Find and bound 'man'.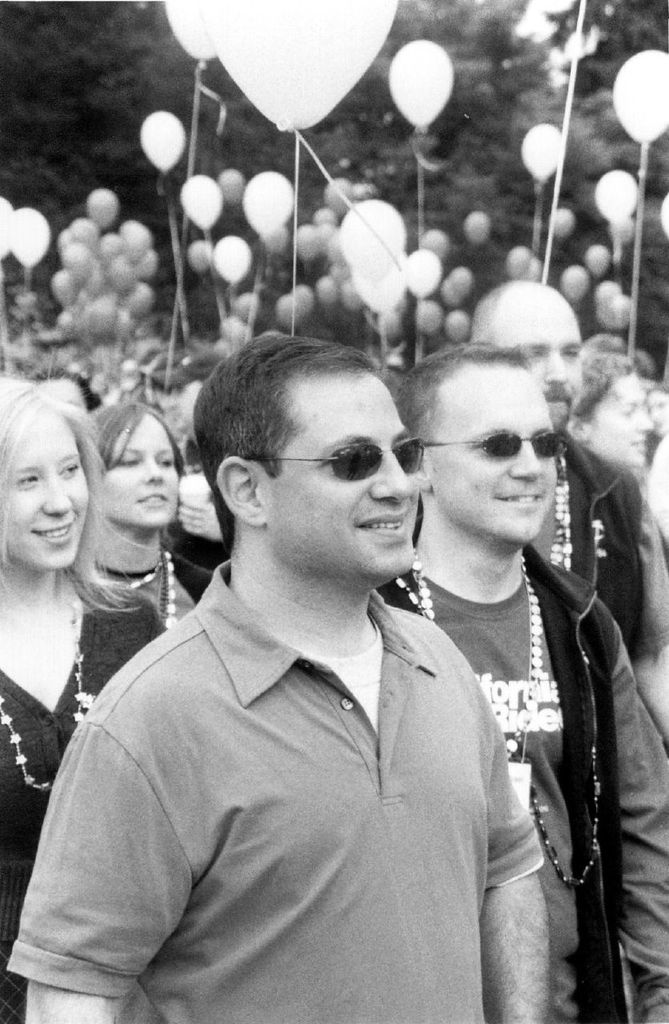
Bound: {"x1": 373, "y1": 334, "x2": 668, "y2": 1023}.
